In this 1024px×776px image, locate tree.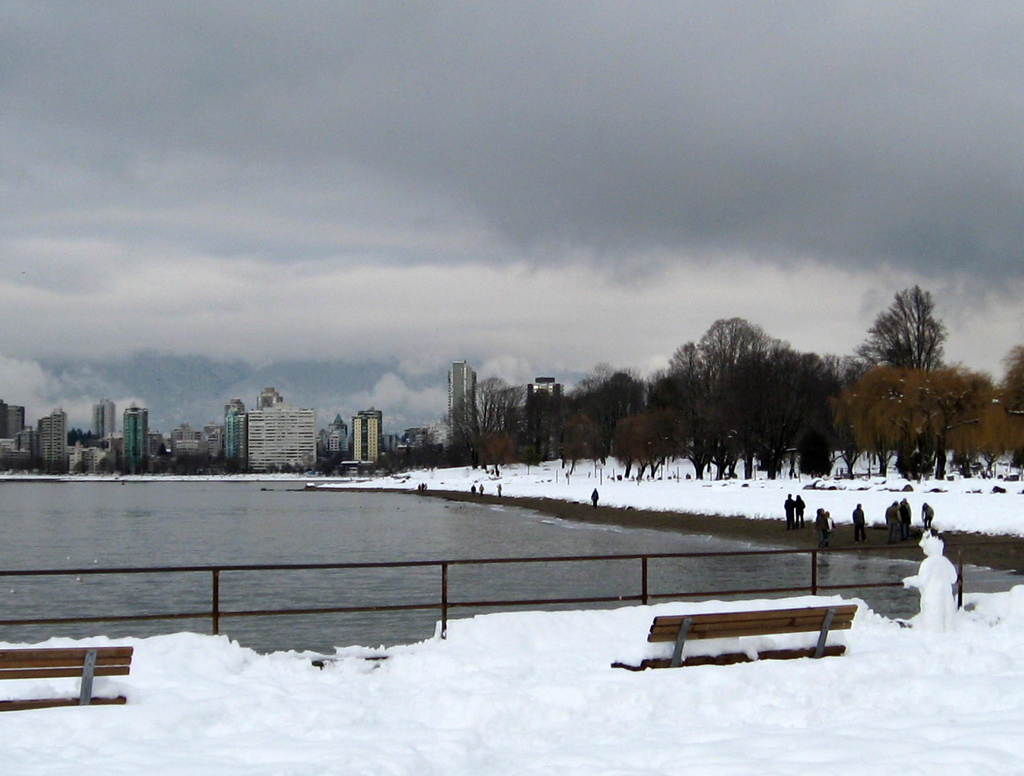
Bounding box: crop(65, 425, 98, 449).
